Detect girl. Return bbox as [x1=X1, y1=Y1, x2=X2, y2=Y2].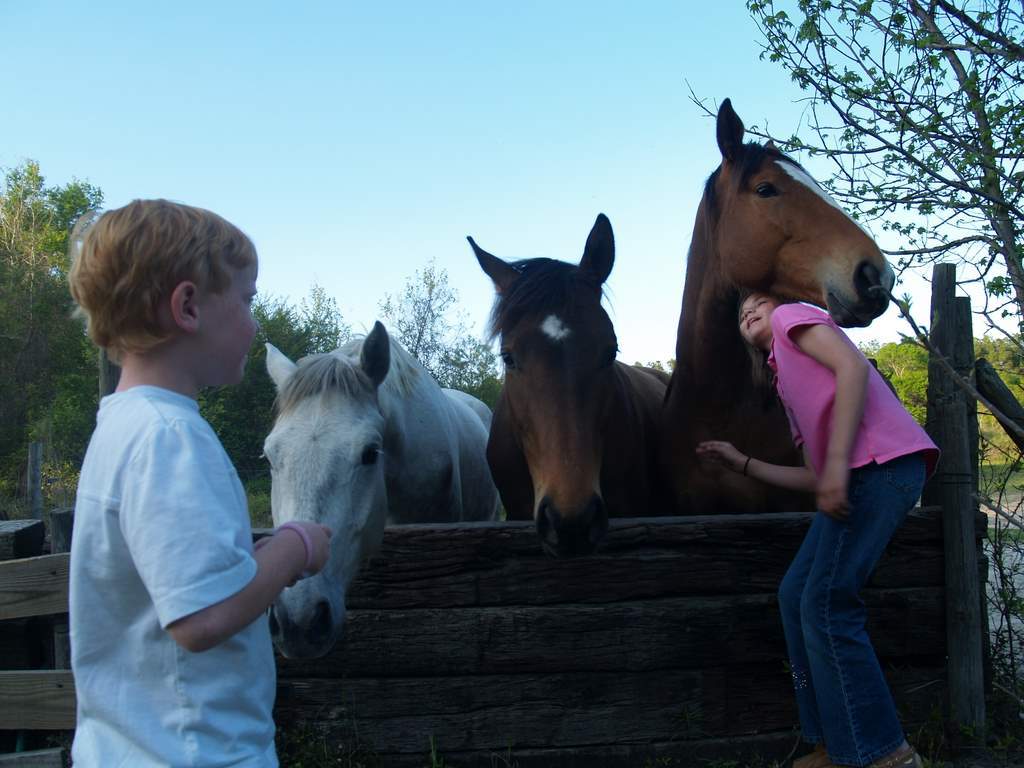
[x1=67, y1=194, x2=340, y2=767].
